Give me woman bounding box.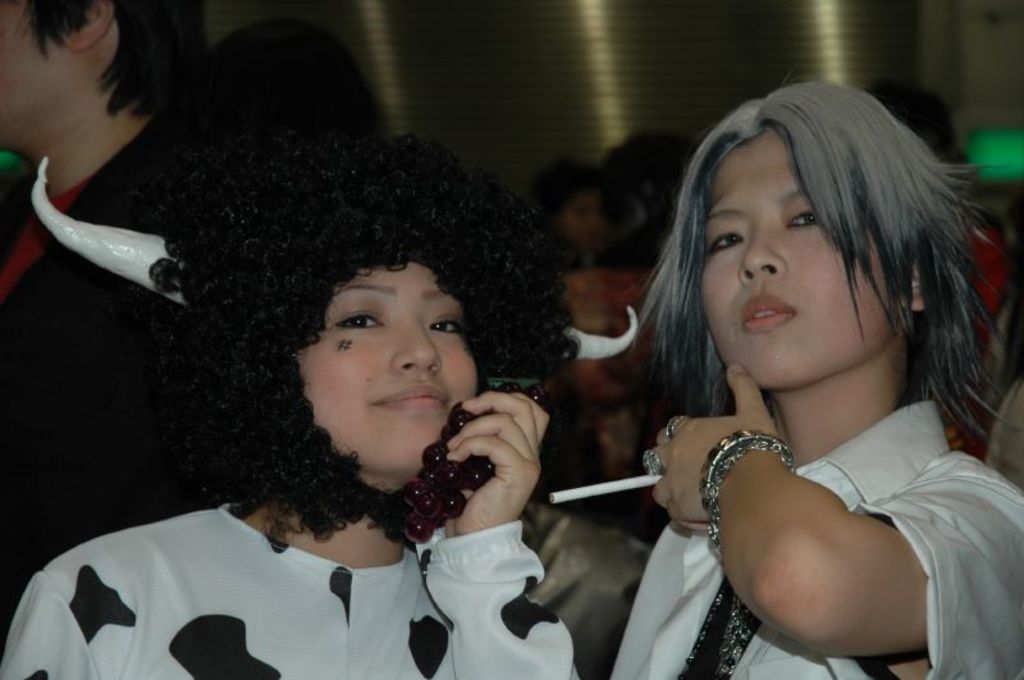
l=598, t=77, r=1023, b=679.
